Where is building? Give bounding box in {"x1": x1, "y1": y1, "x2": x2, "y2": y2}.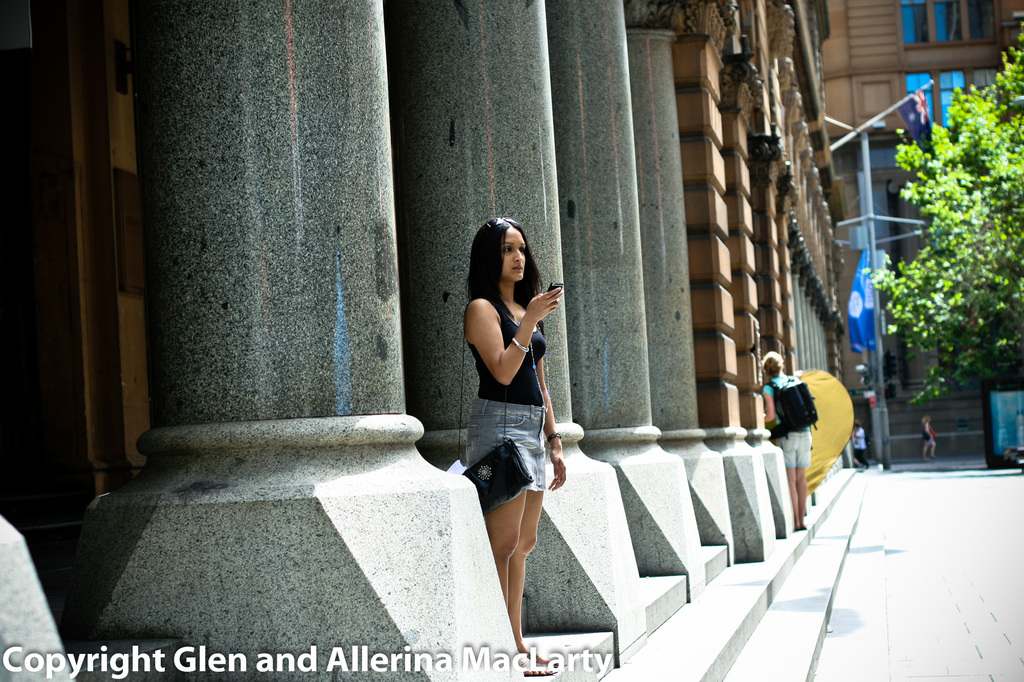
{"x1": 0, "y1": 0, "x2": 849, "y2": 681}.
